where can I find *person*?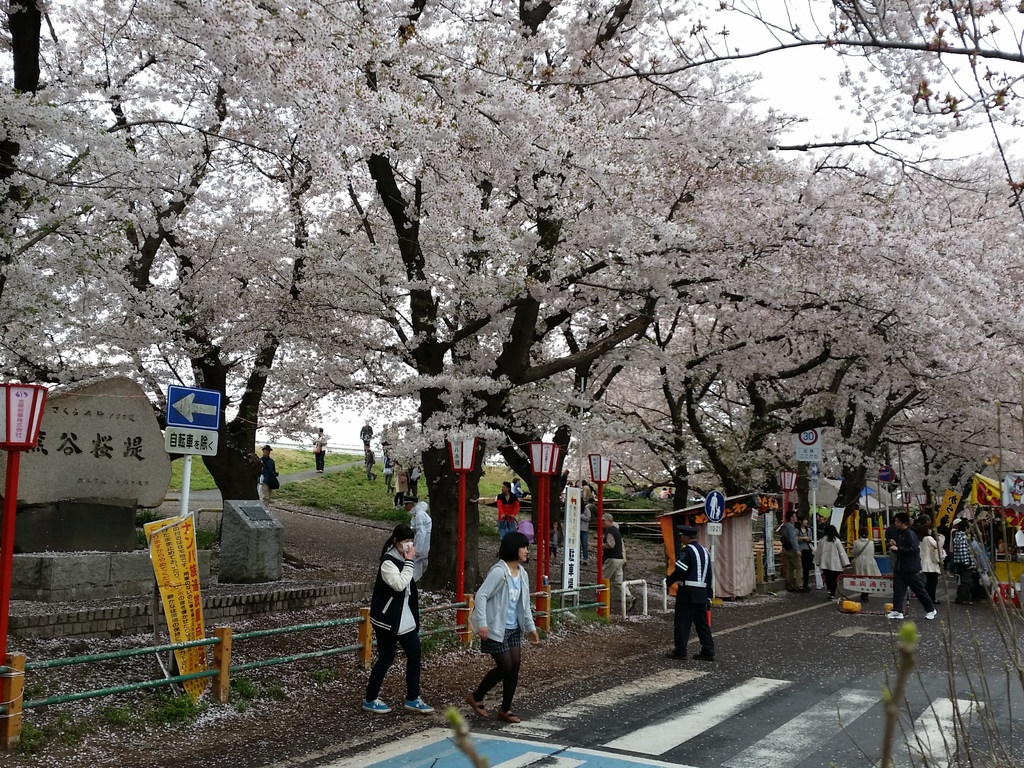
You can find it at bbox=(405, 503, 429, 581).
